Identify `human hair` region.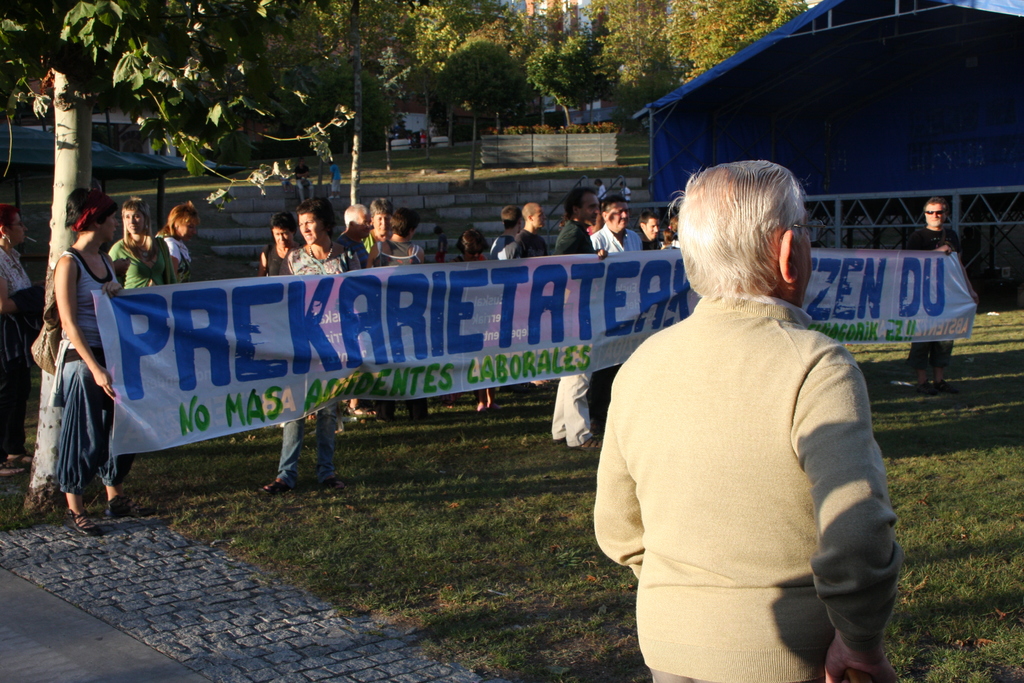
Region: [641,211,653,225].
